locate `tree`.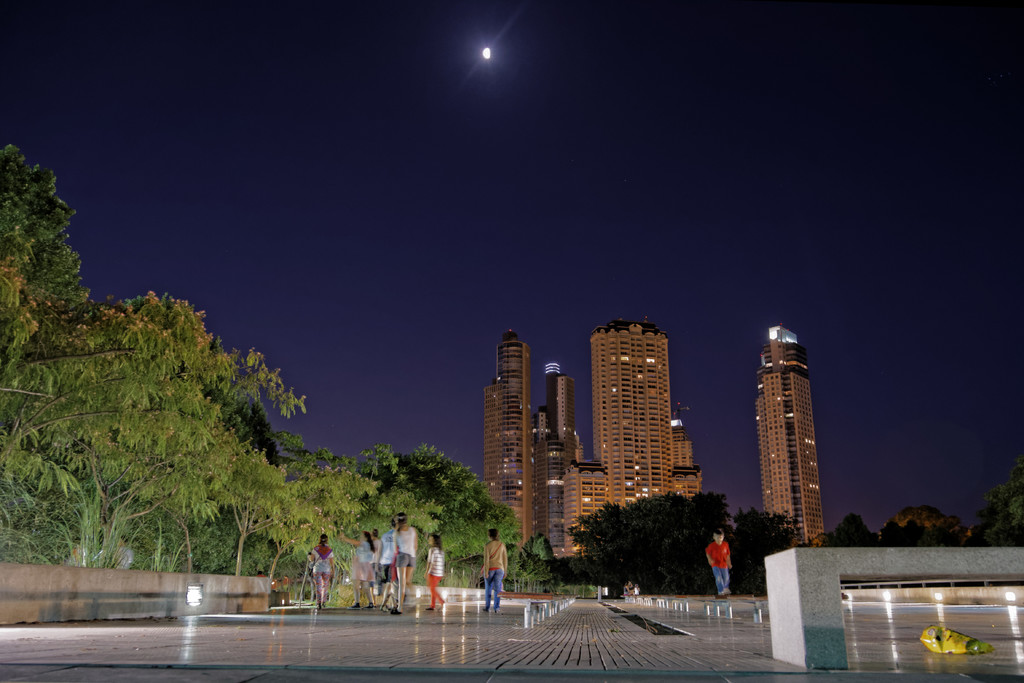
Bounding box: locate(564, 488, 790, 593).
